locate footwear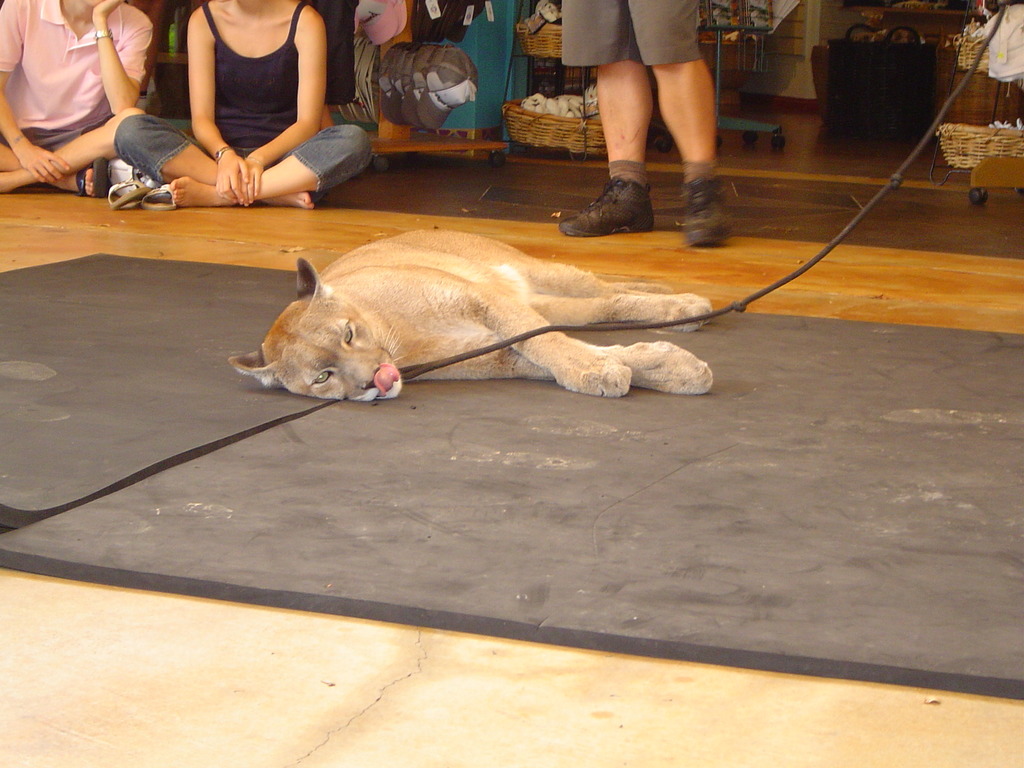
[left=83, top=155, right=113, bottom=195]
